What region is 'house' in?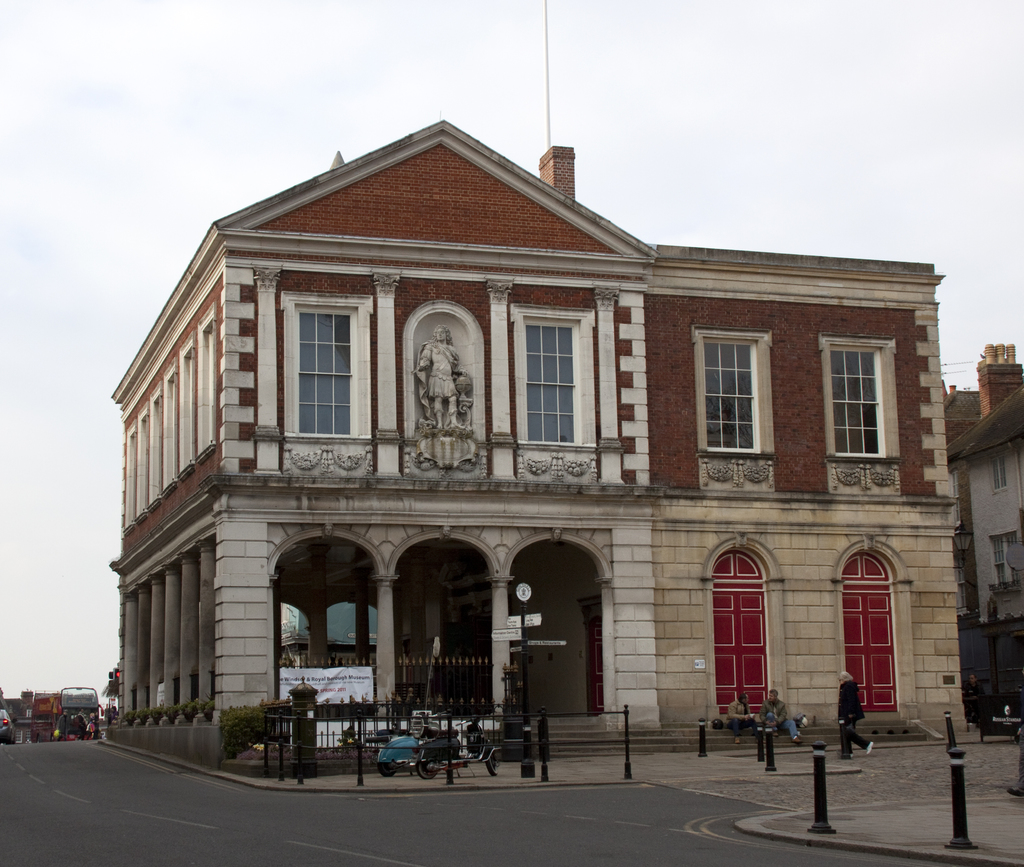
x1=102 y1=111 x2=980 y2=775.
